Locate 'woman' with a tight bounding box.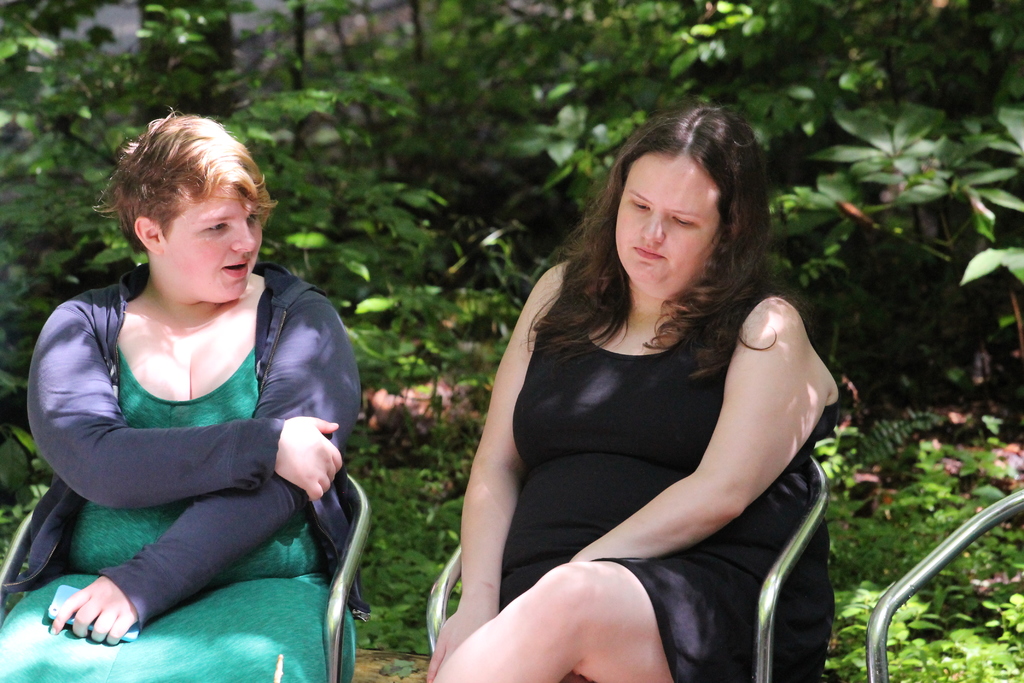
{"x1": 423, "y1": 101, "x2": 839, "y2": 682}.
